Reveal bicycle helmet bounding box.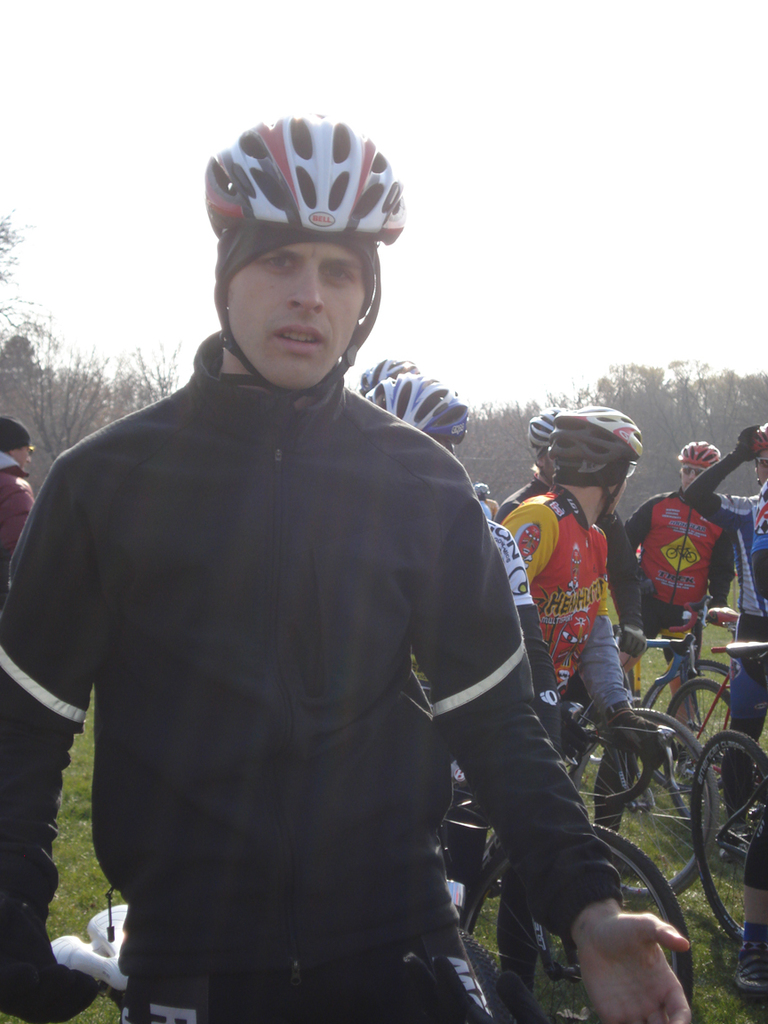
Revealed: 367:376:466:451.
